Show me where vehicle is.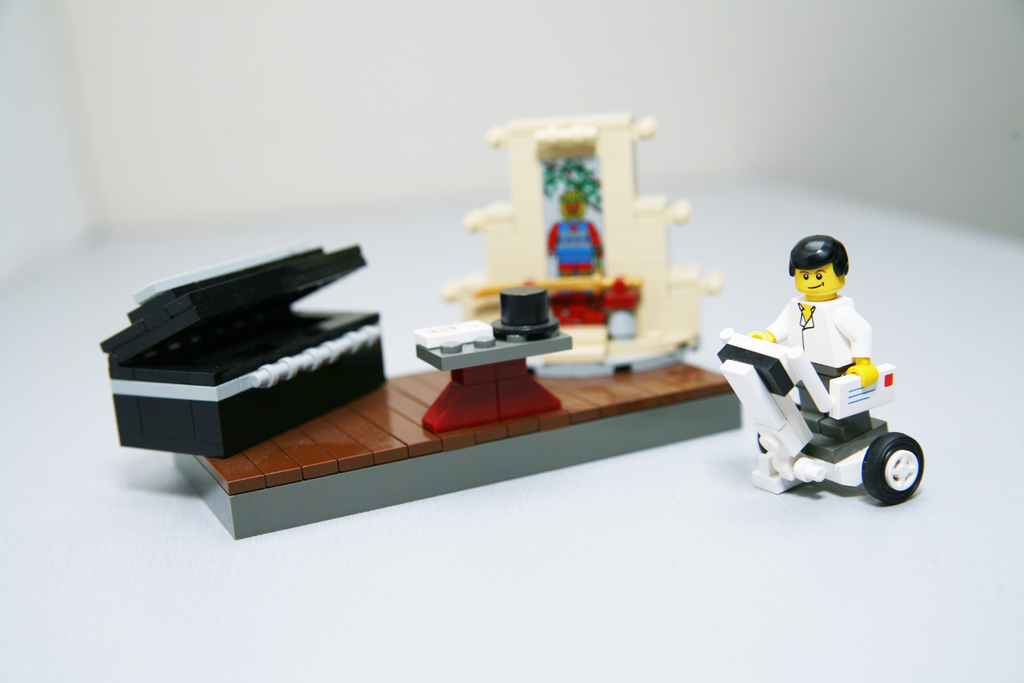
vehicle is at region(733, 305, 912, 501).
